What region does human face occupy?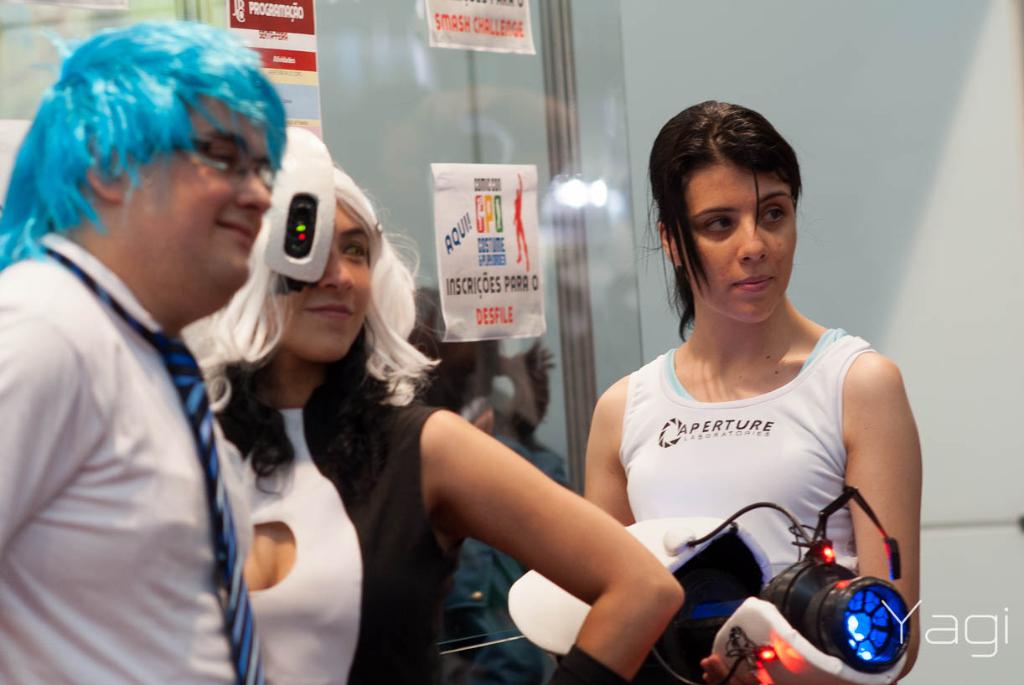
680,160,792,323.
